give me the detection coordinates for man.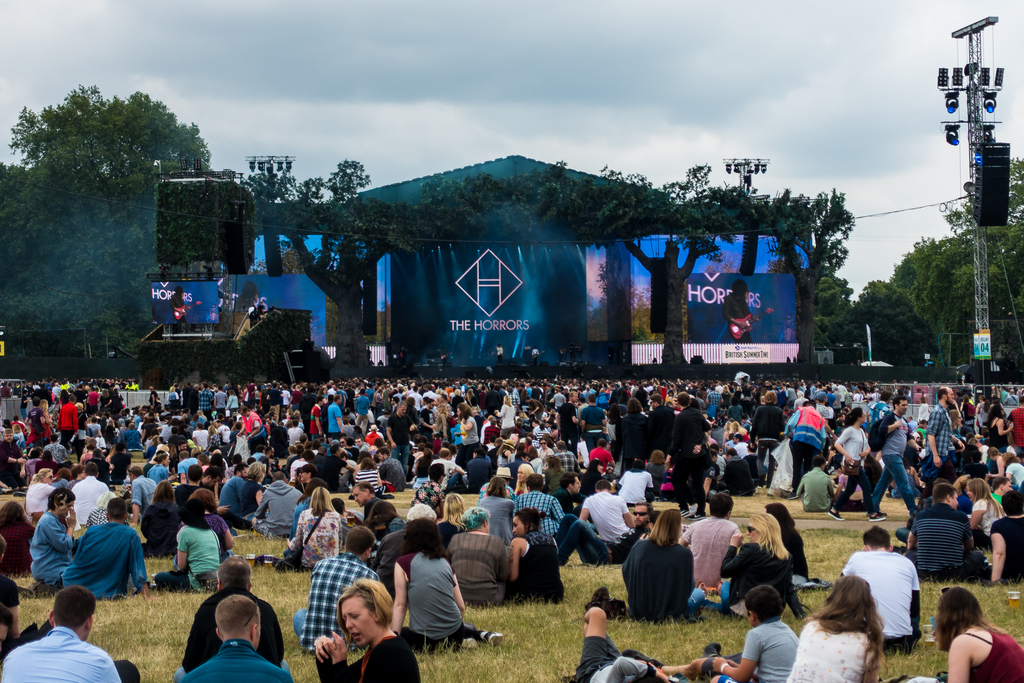
rect(486, 384, 503, 423).
